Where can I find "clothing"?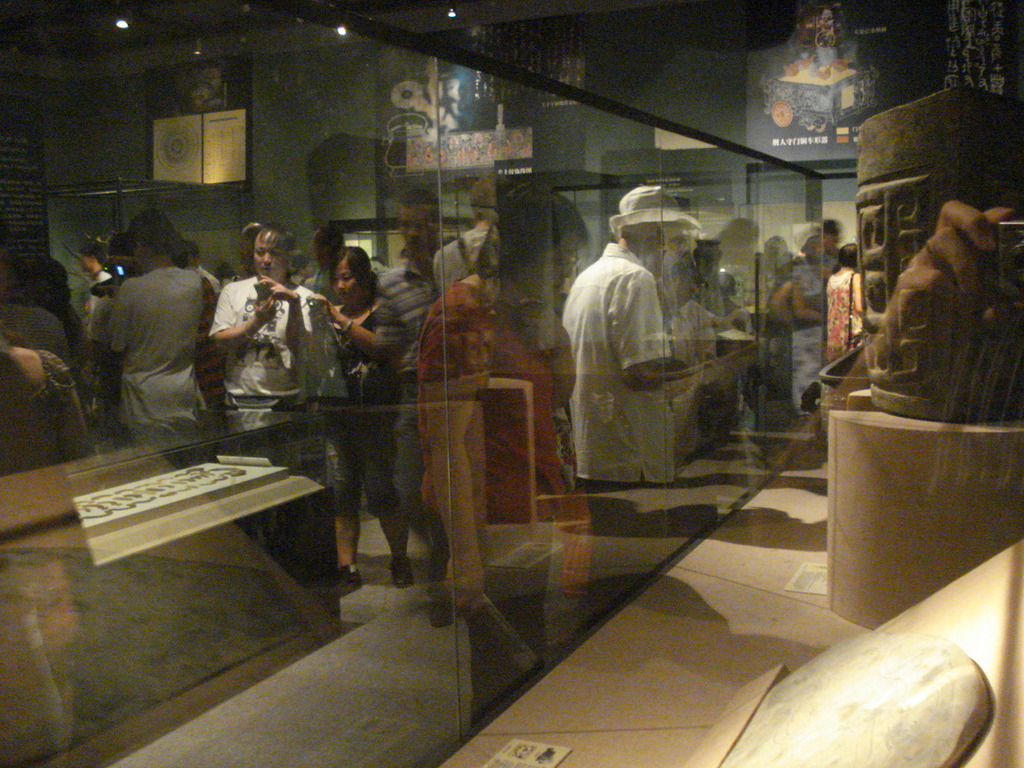
You can find it at (x1=658, y1=281, x2=715, y2=465).
